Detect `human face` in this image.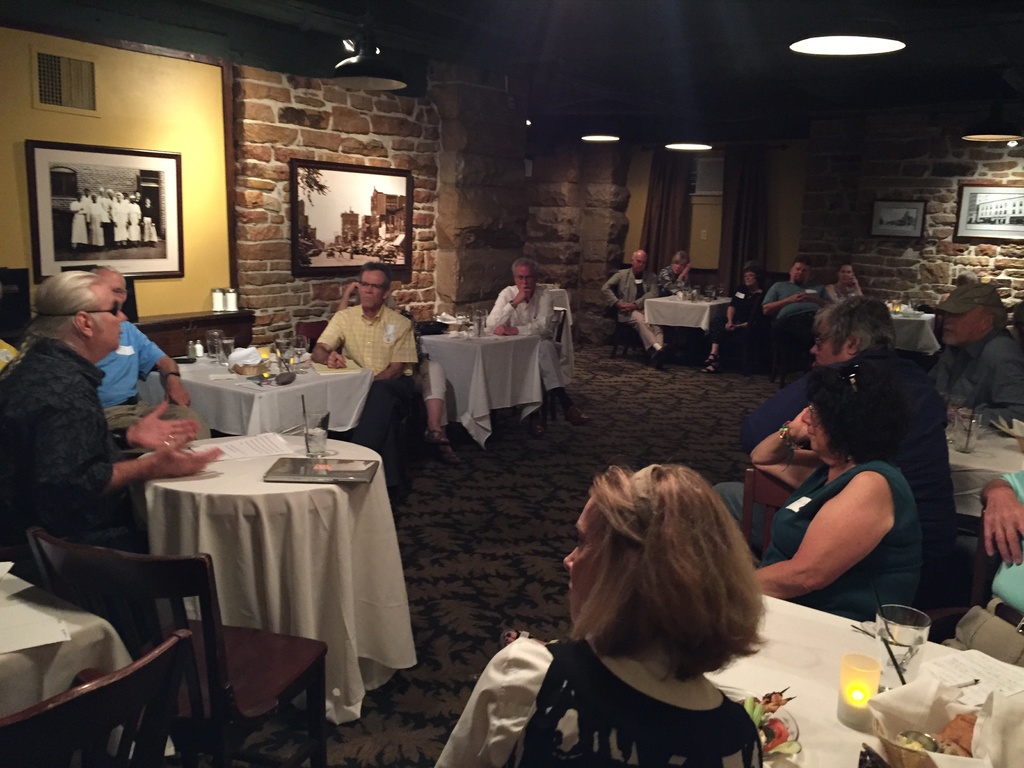
Detection: bbox=[943, 306, 973, 346].
